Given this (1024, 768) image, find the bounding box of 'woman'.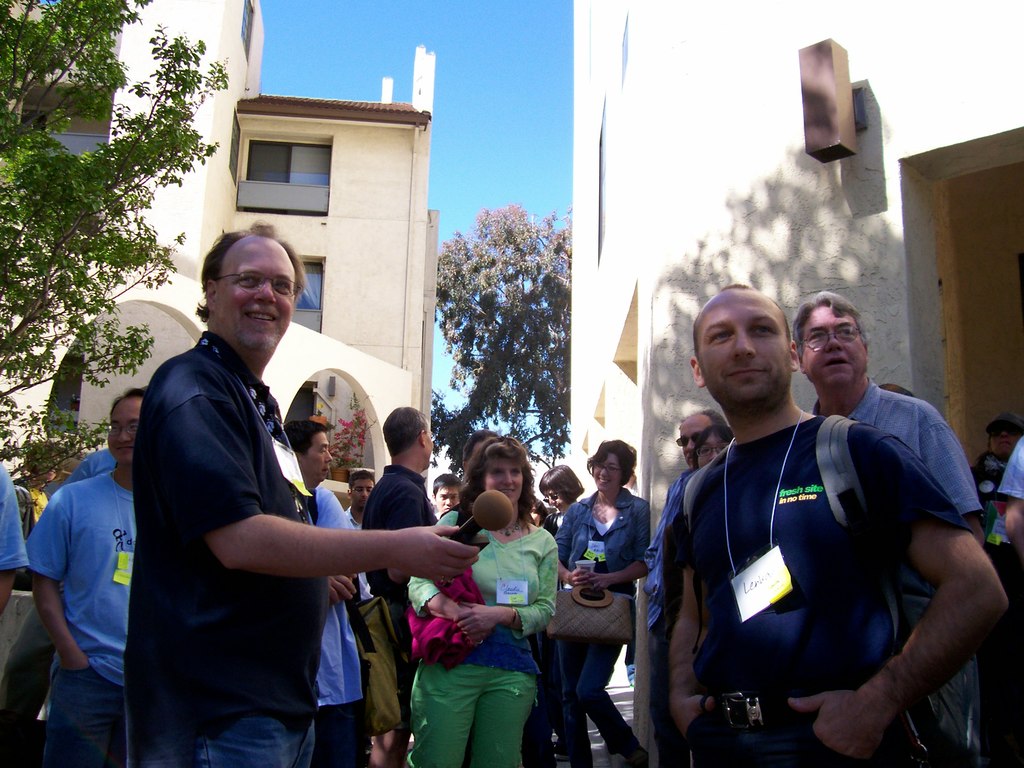
<region>542, 465, 586, 759</region>.
